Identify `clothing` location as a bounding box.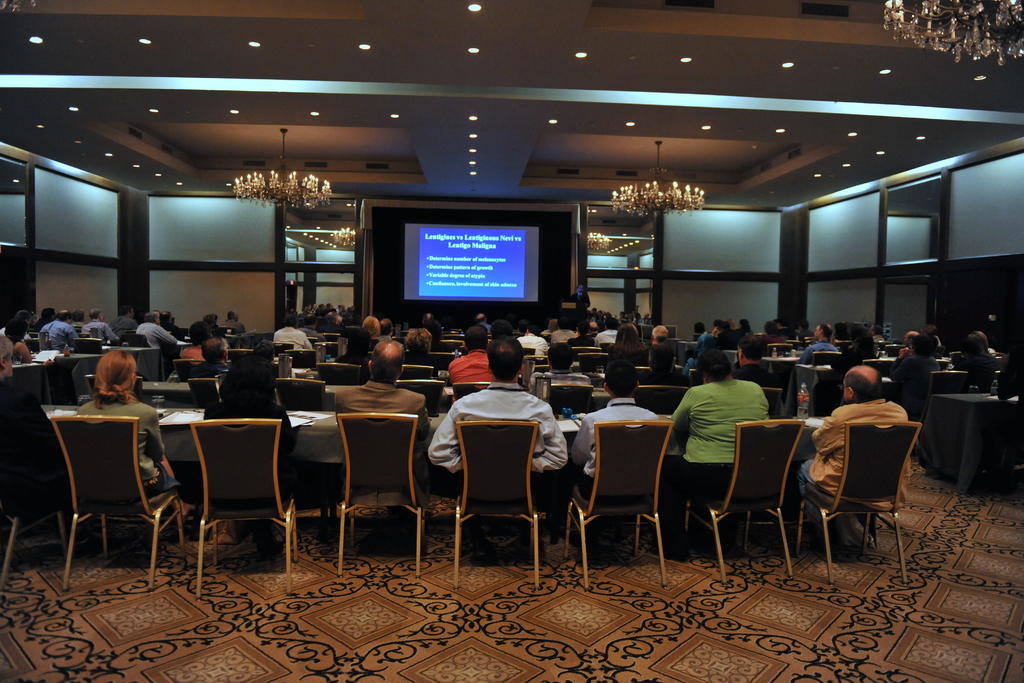
{"left": 28, "top": 324, "right": 74, "bottom": 338}.
